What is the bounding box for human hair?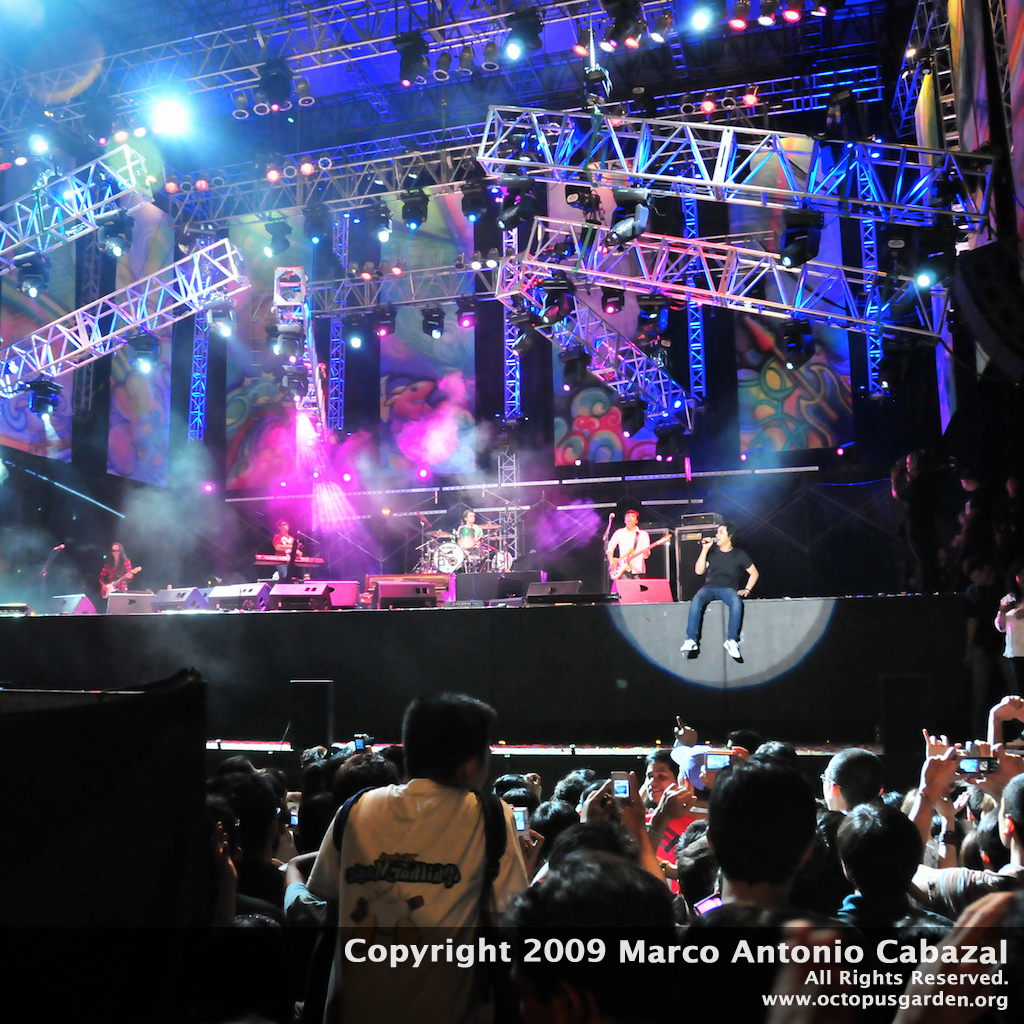
rect(330, 751, 391, 809).
